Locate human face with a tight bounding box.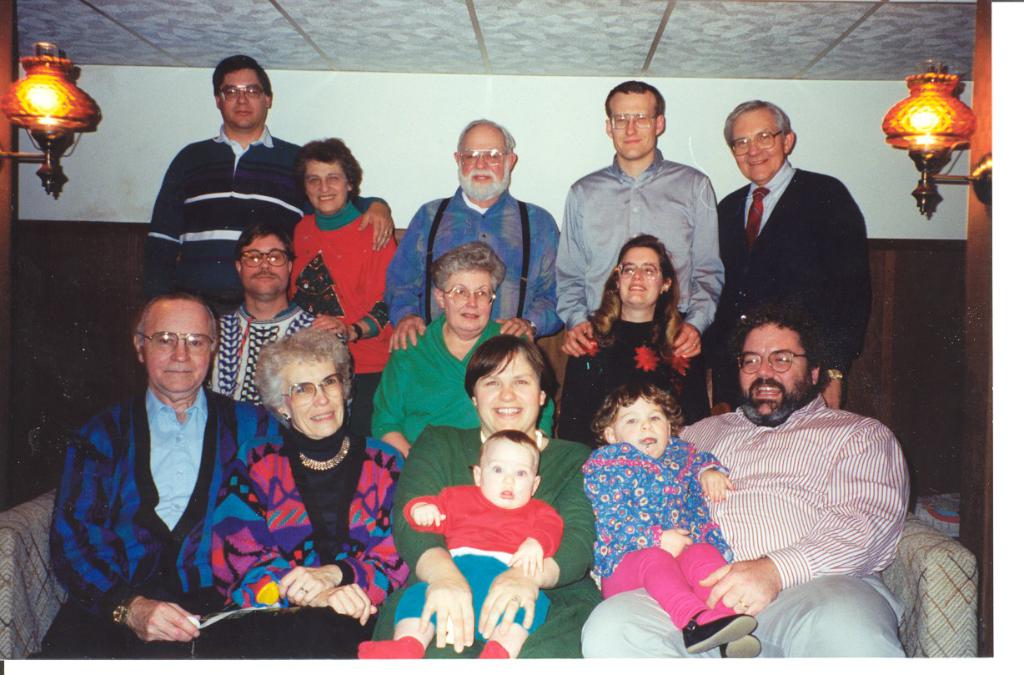
detection(619, 244, 657, 305).
